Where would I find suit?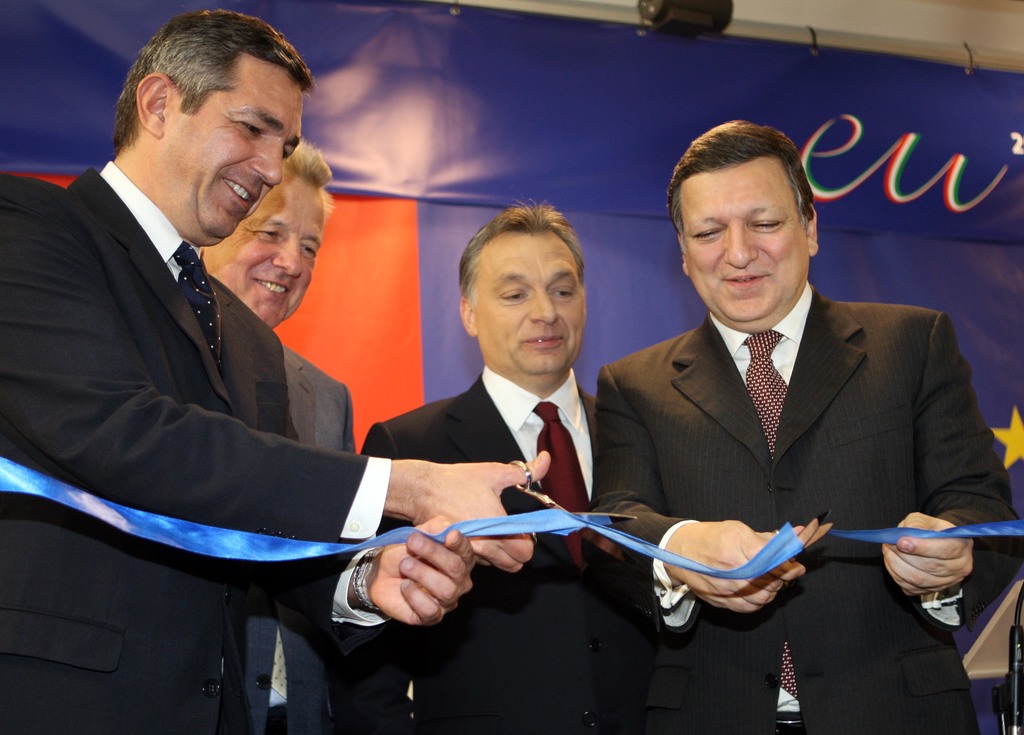
At bbox(588, 272, 1023, 734).
